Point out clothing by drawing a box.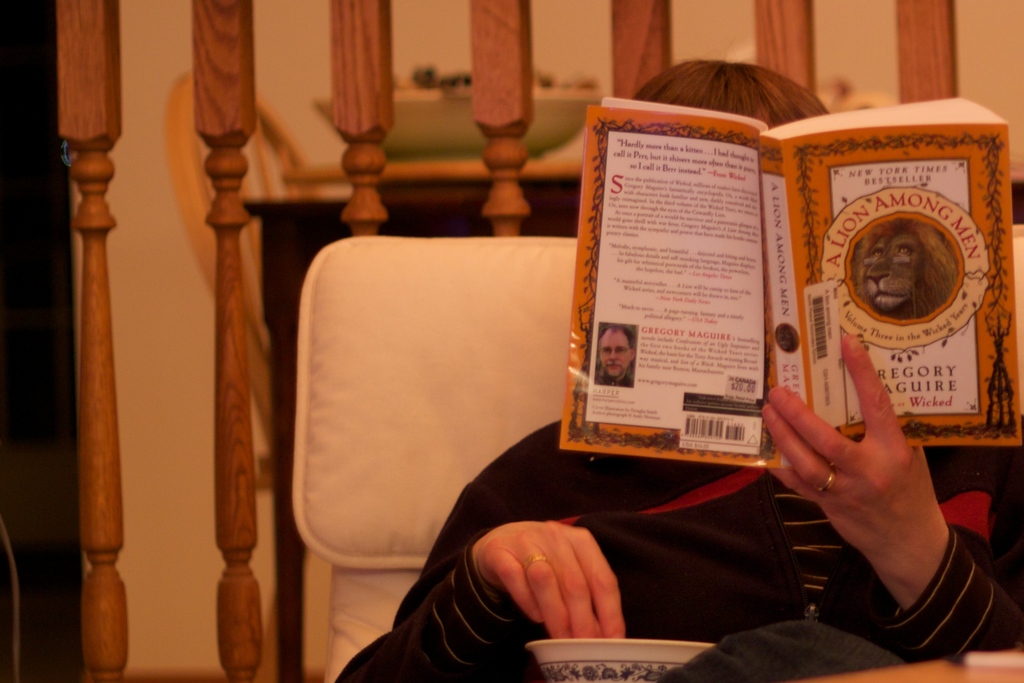
(328, 418, 1023, 682).
